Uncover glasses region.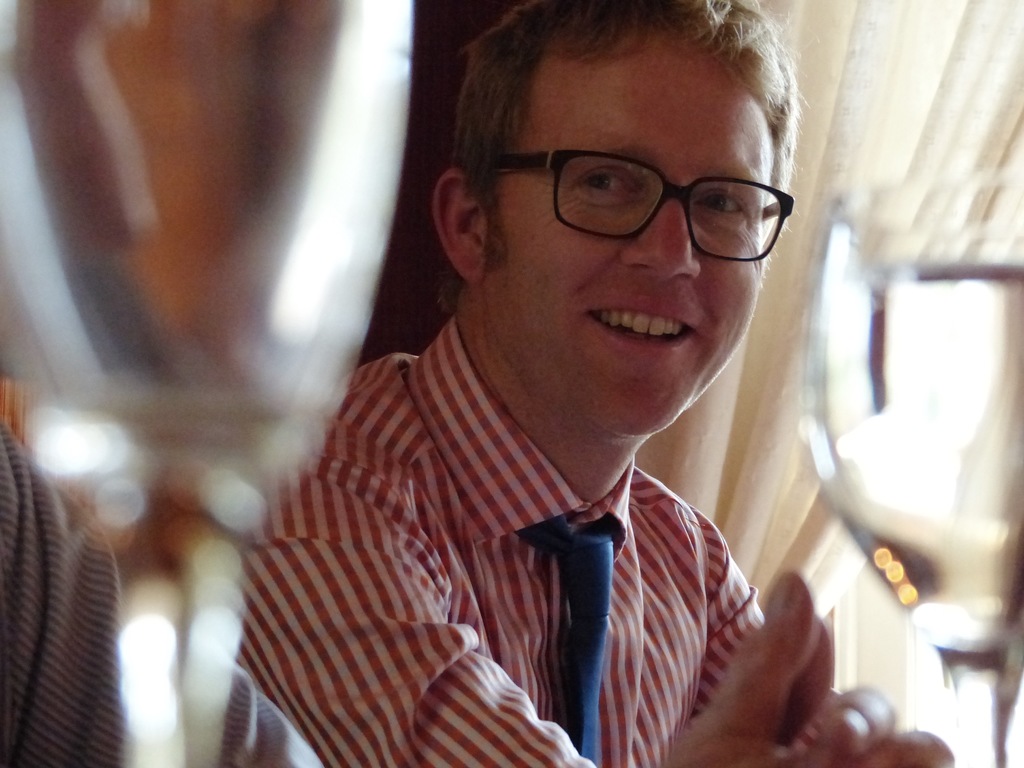
Uncovered: (494, 145, 791, 240).
